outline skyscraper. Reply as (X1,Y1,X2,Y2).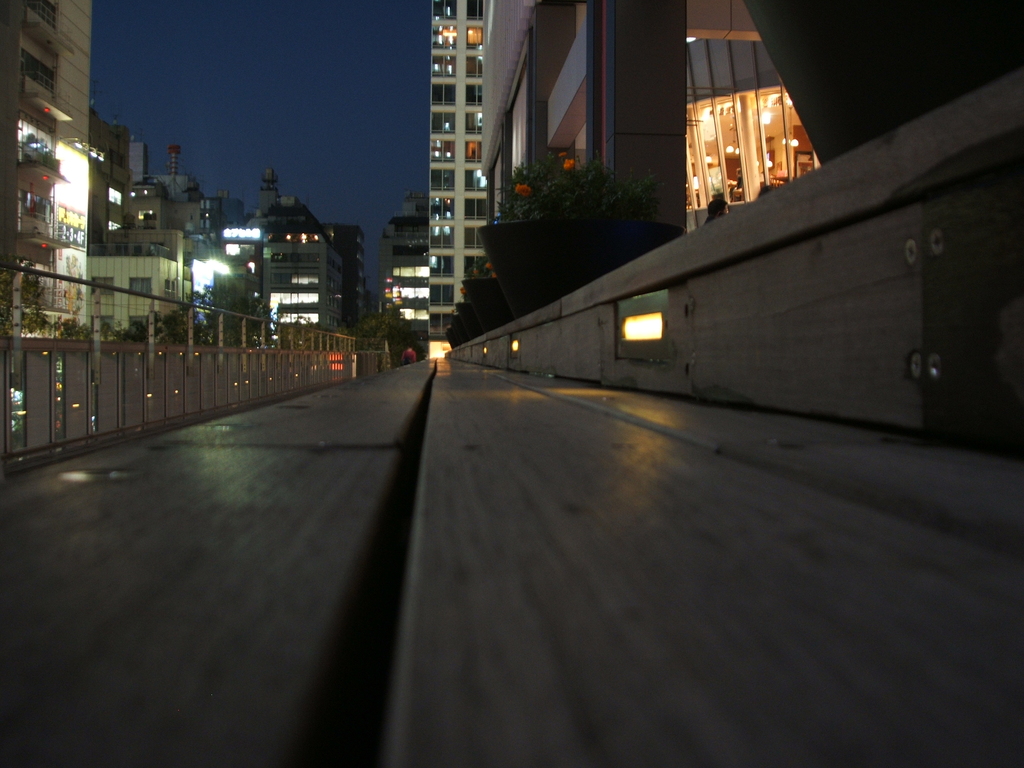
(482,0,826,295).
